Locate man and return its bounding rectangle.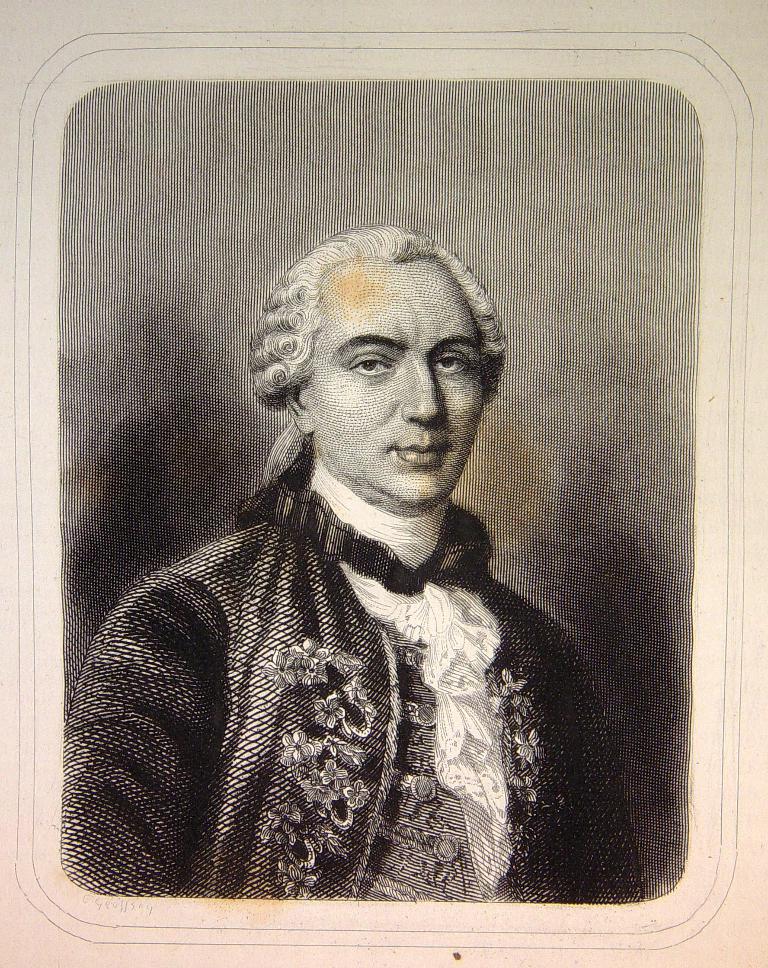
52, 164, 674, 871.
